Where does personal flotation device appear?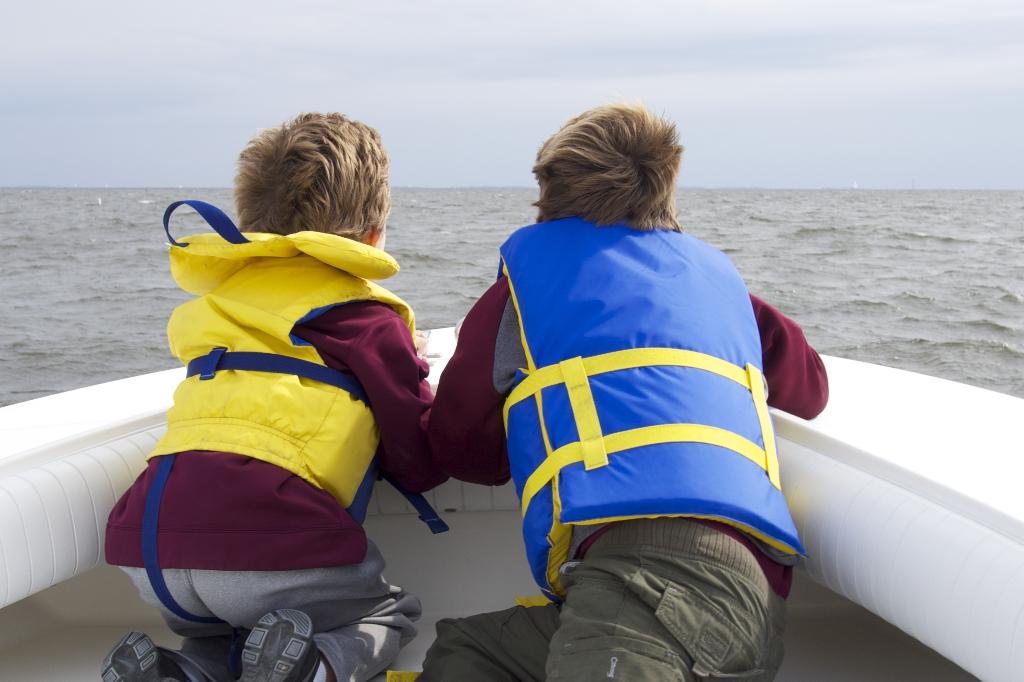
Appears at (x1=488, y1=225, x2=813, y2=605).
